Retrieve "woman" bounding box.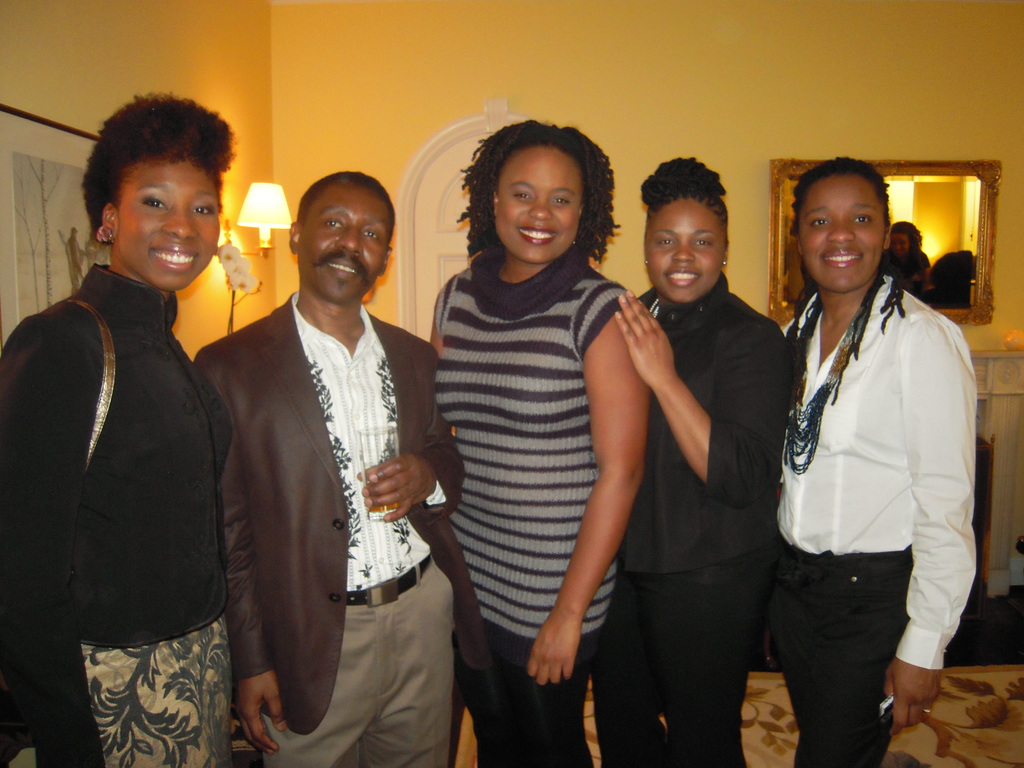
Bounding box: {"left": 609, "top": 156, "right": 797, "bottom": 764}.
